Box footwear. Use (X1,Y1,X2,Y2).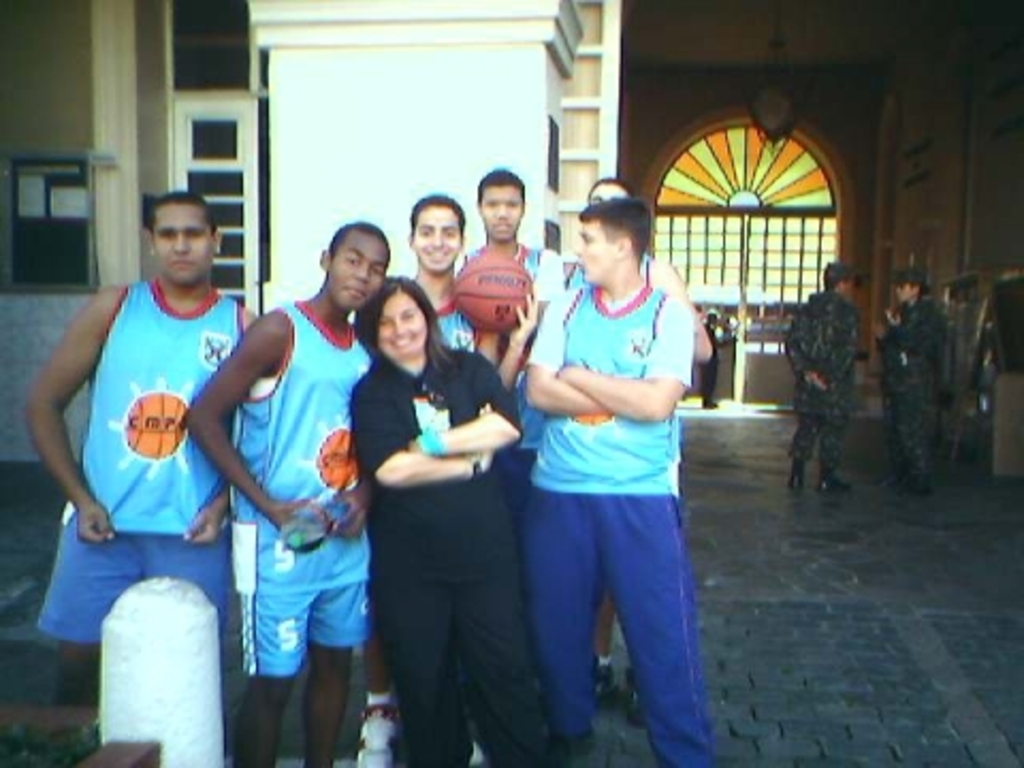
(898,465,915,486).
